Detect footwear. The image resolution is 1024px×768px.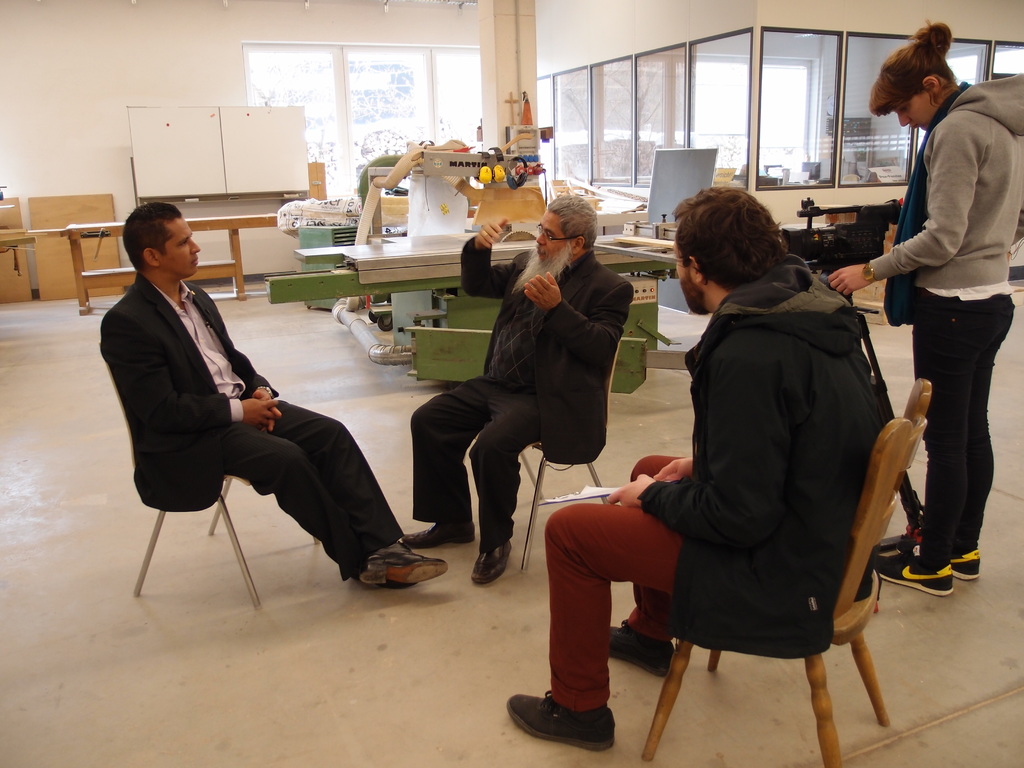
select_region(874, 536, 954, 598).
